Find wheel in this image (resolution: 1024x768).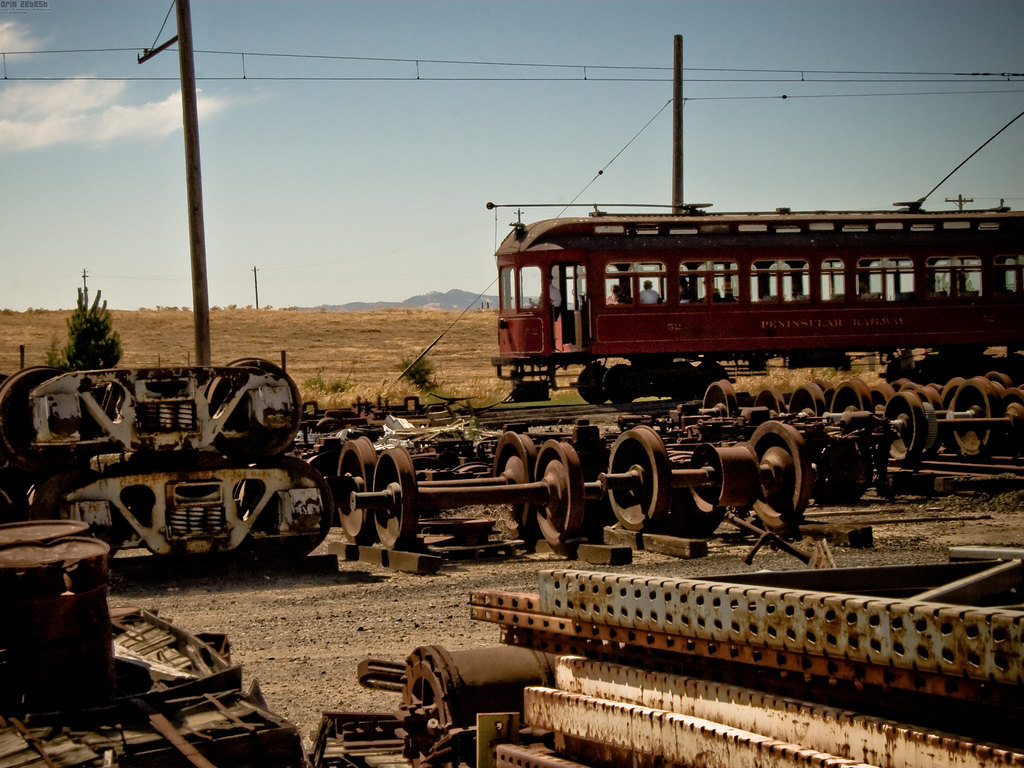
529:446:583:564.
